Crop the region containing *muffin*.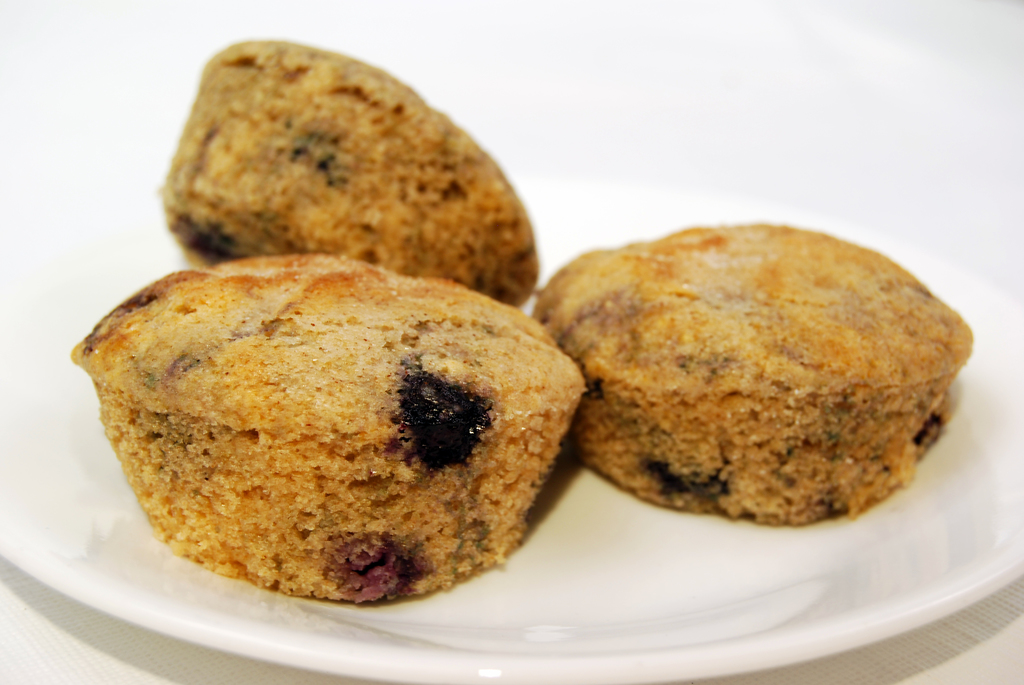
Crop region: detection(92, 251, 591, 604).
